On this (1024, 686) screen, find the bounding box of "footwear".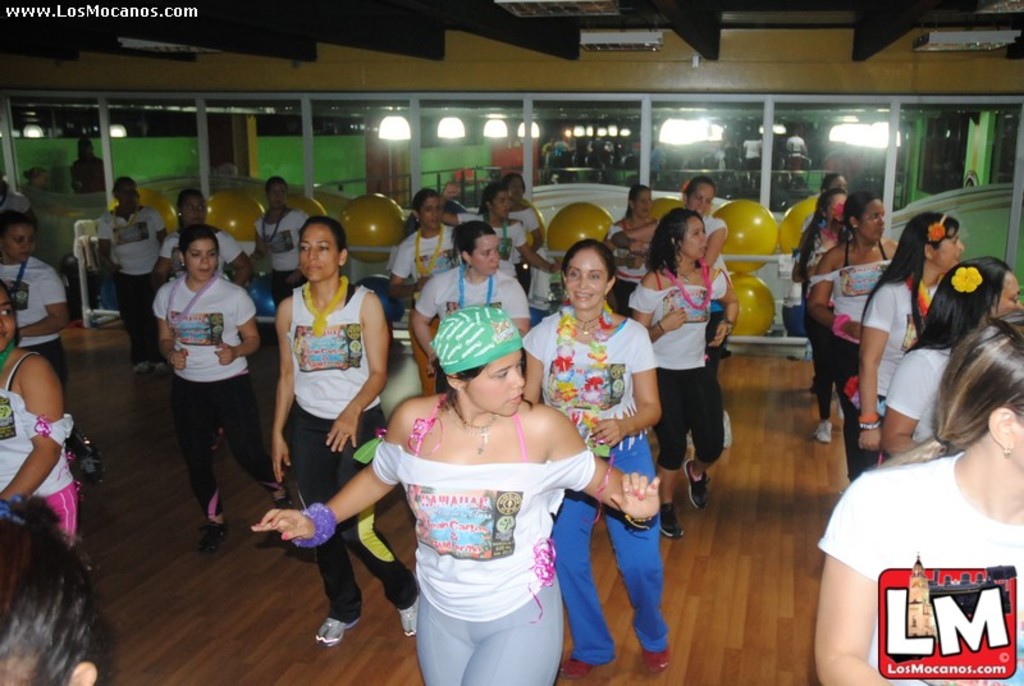
Bounding box: (left=131, top=361, right=145, bottom=376).
